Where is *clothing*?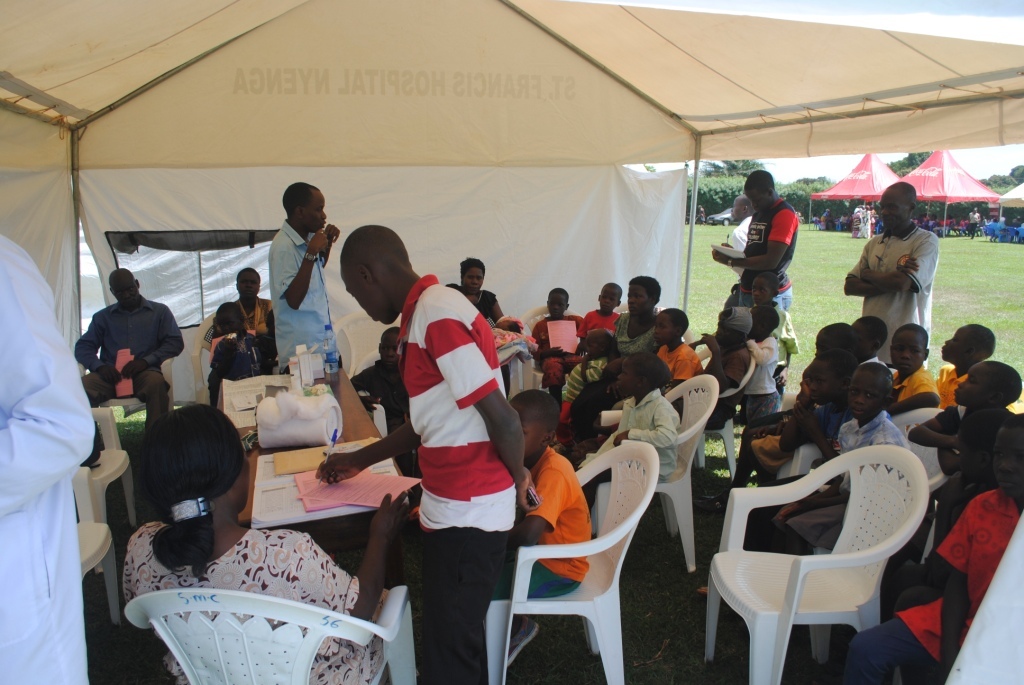
bbox(573, 310, 621, 330).
